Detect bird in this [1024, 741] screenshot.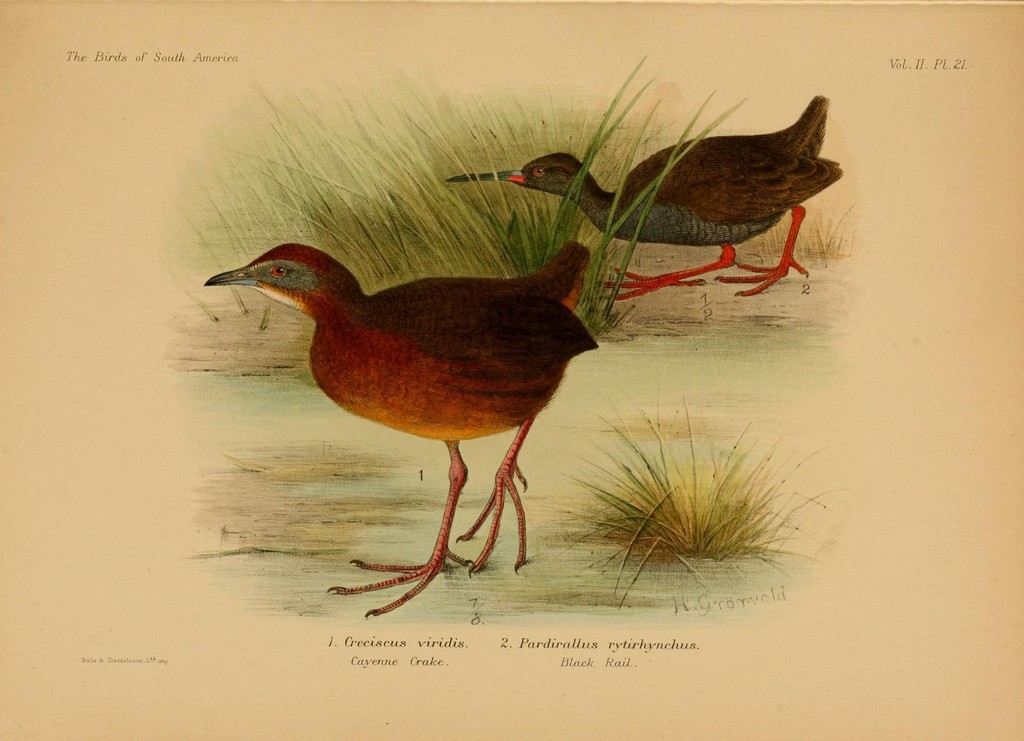
Detection: {"x1": 196, "y1": 203, "x2": 643, "y2": 601}.
